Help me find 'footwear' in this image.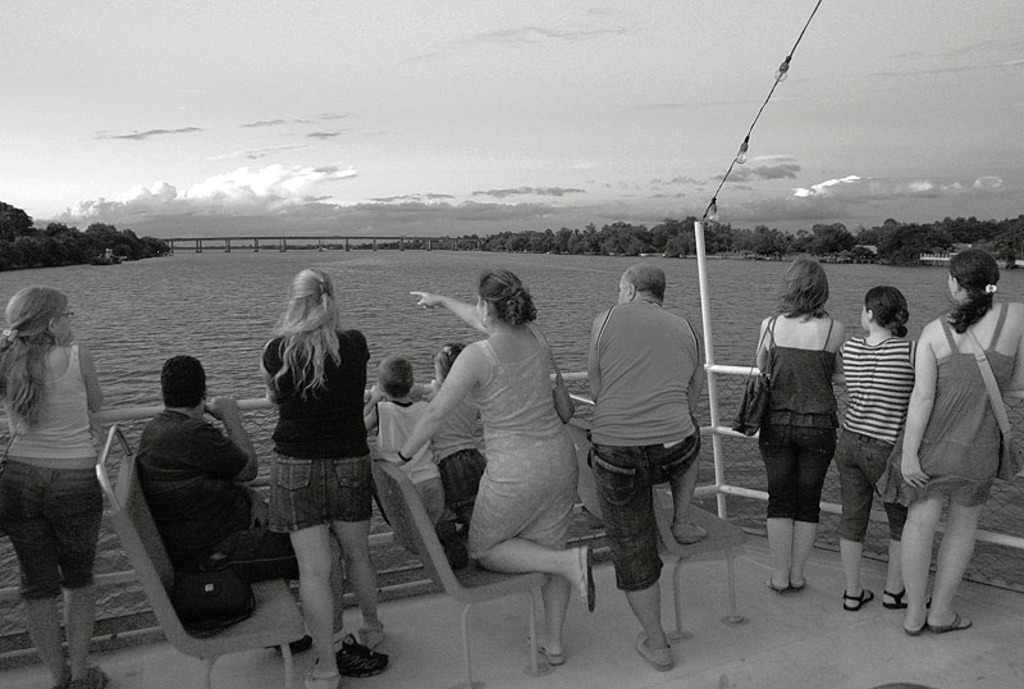
Found it: locate(311, 662, 343, 688).
